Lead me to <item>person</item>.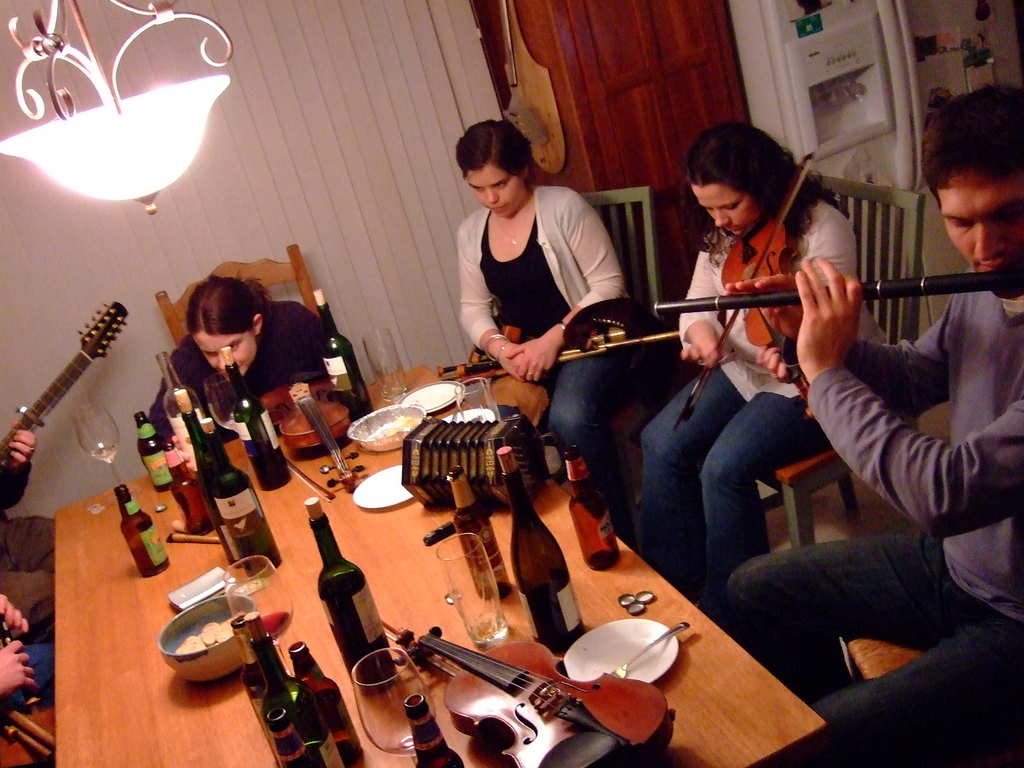
Lead to x1=148, y1=274, x2=333, y2=446.
